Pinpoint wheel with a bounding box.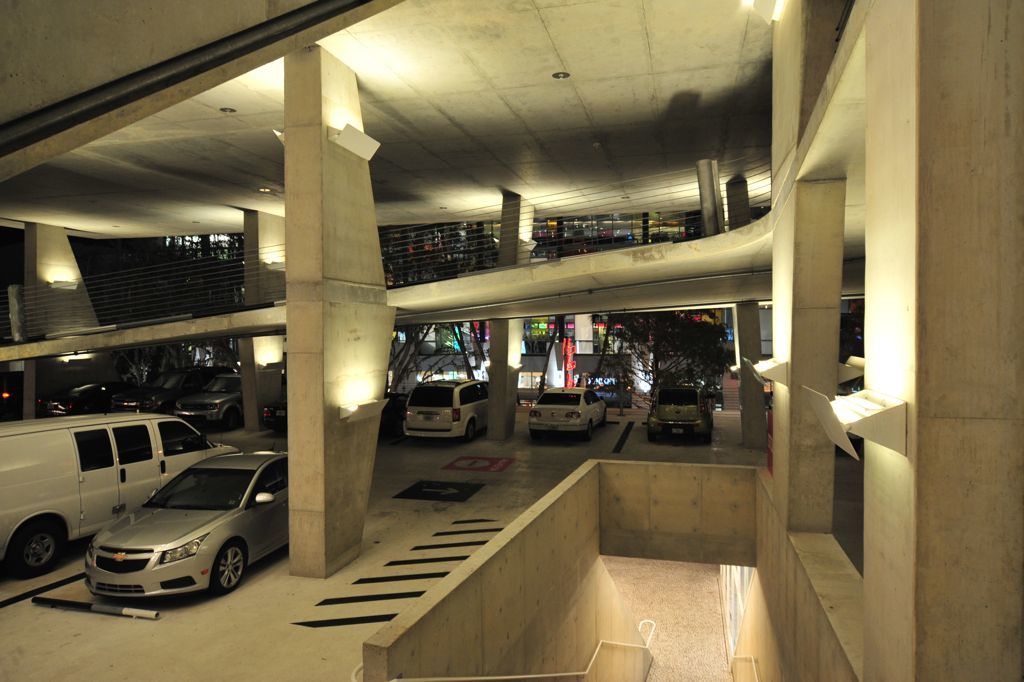
(left=6, top=515, right=57, bottom=594).
